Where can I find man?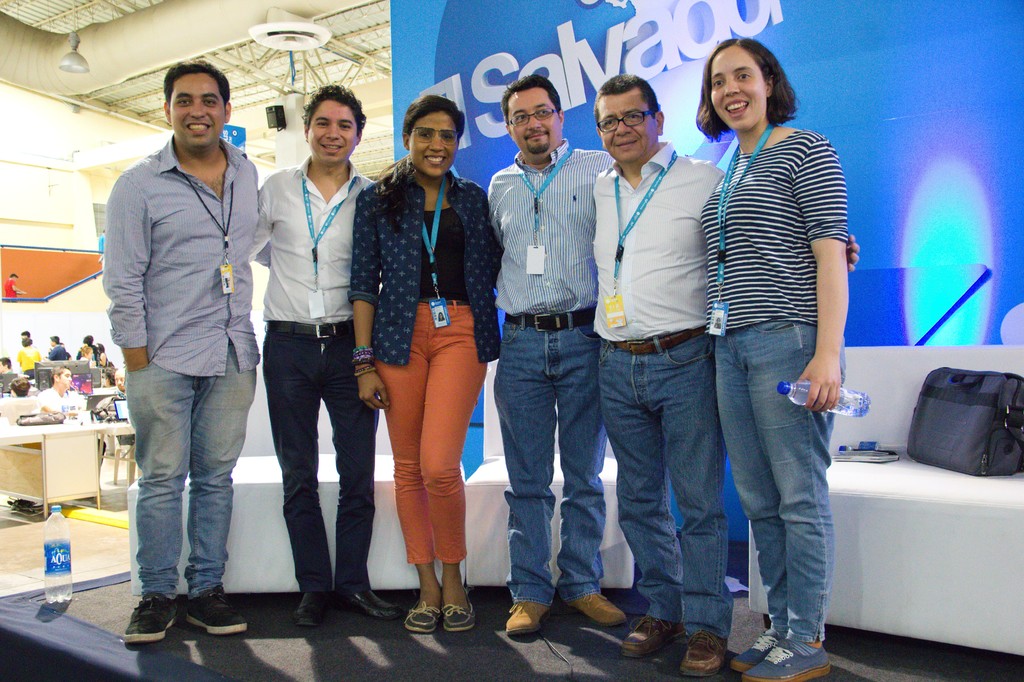
You can find it at 255,82,399,628.
